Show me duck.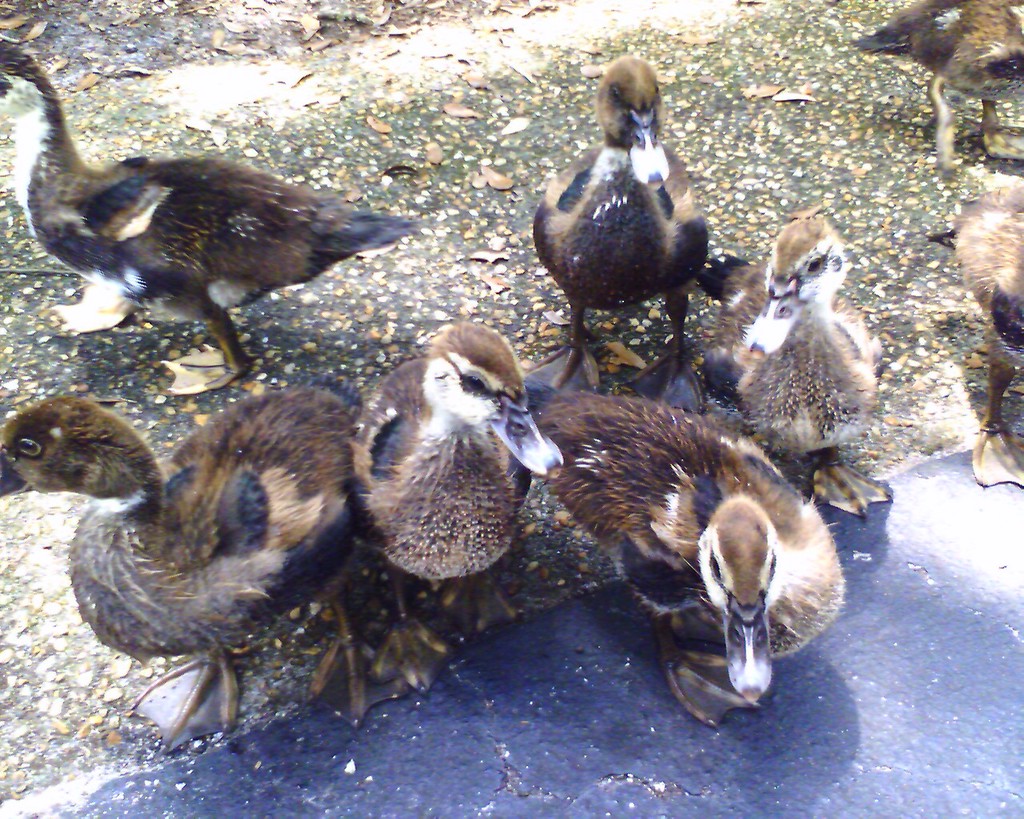
duck is here: x1=850 y1=0 x2=1023 y2=169.
